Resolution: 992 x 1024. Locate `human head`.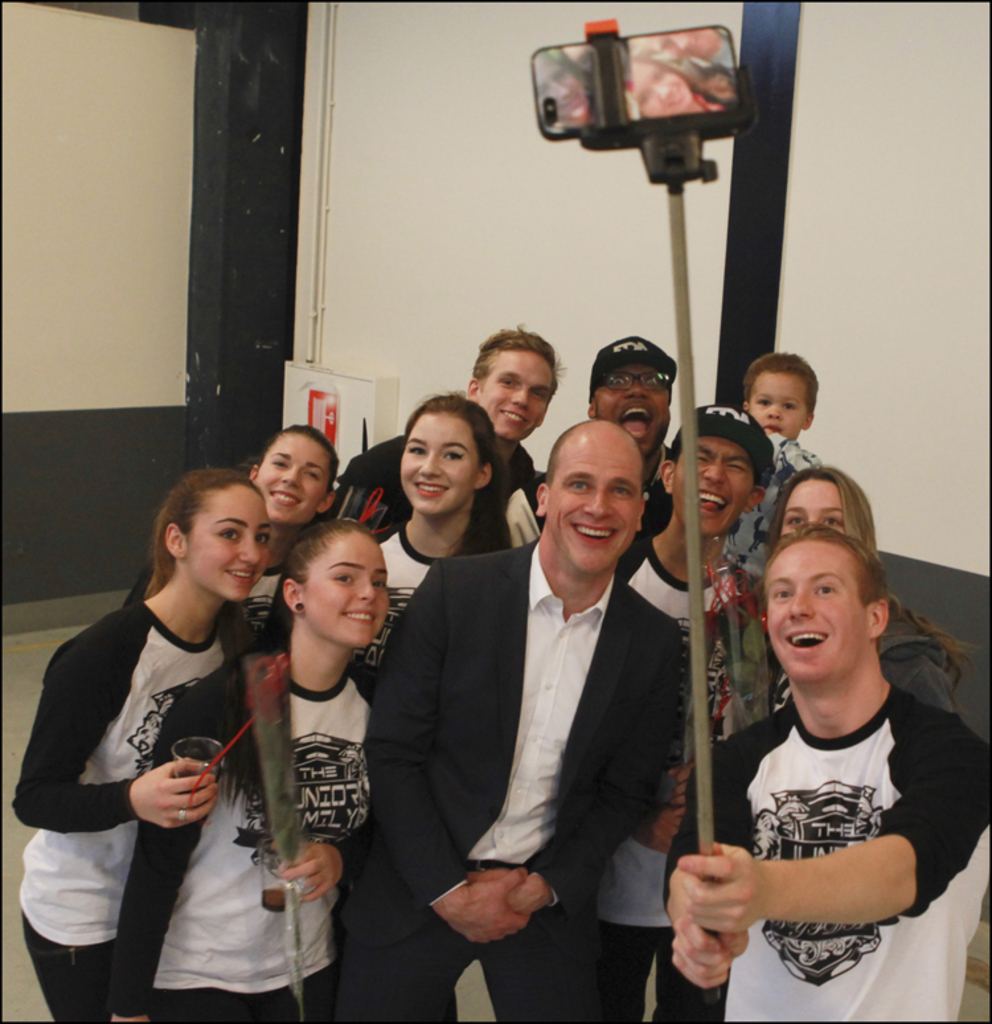
<box>282,520,392,651</box>.
